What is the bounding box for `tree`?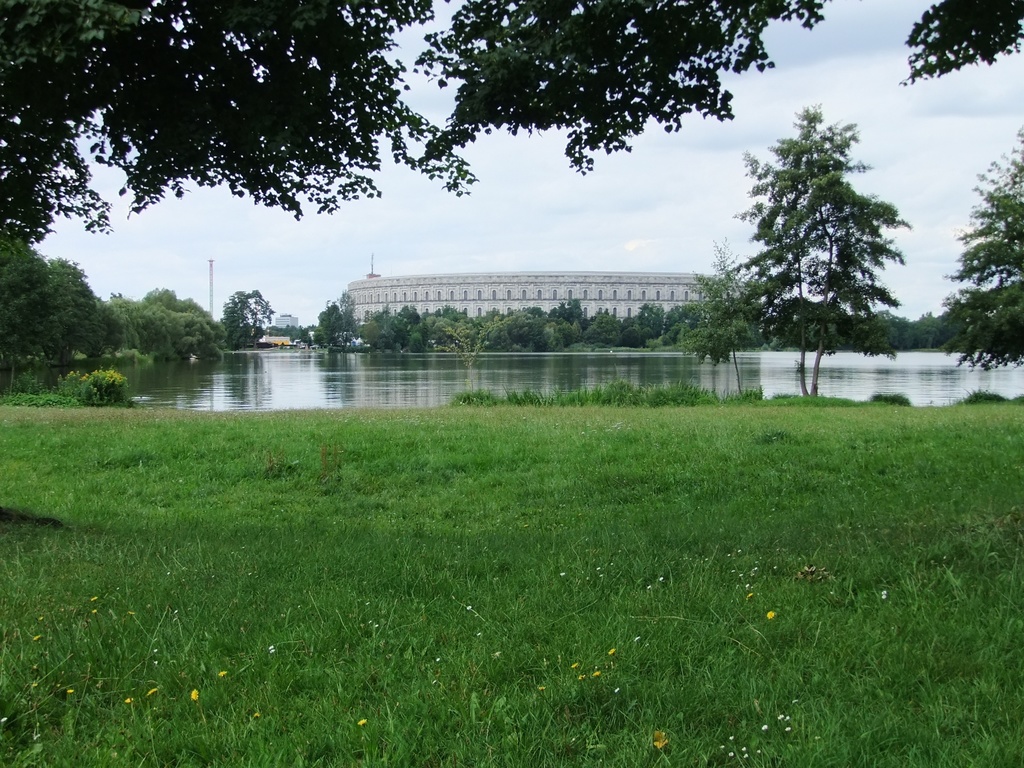
BBox(909, 110, 1023, 371).
